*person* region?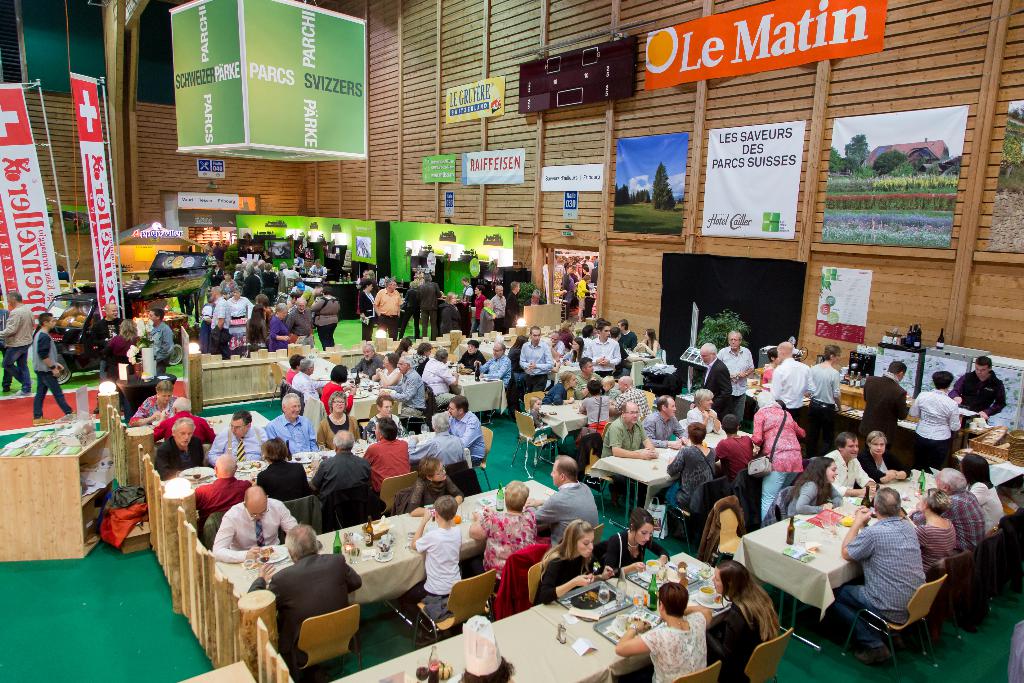
x1=913 y1=487 x2=957 y2=567
